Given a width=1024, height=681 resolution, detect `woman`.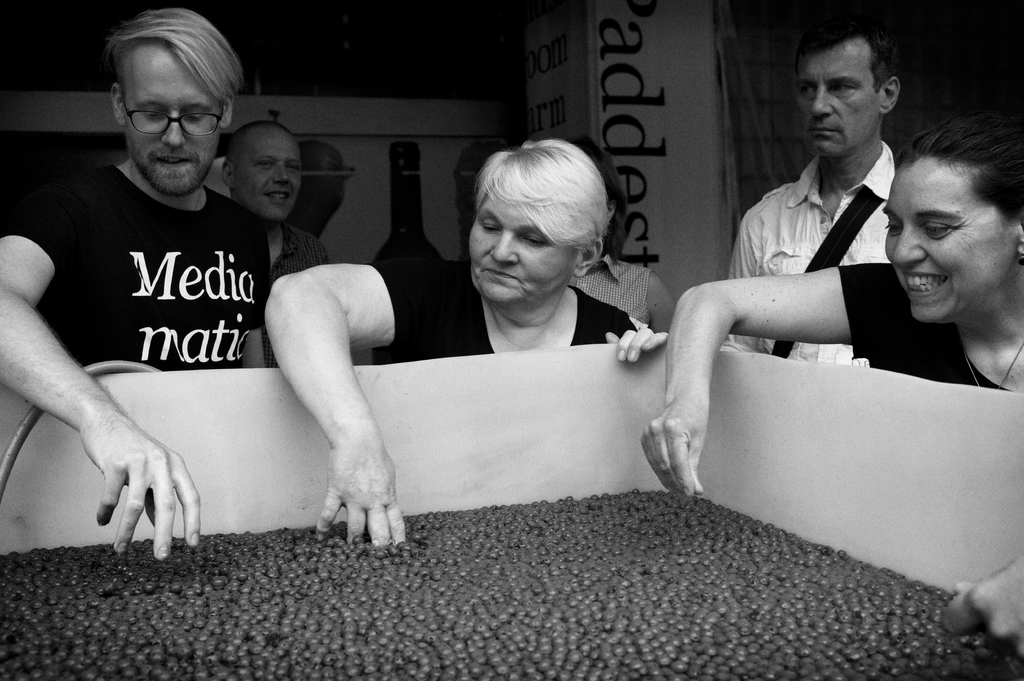
left=643, top=121, right=1023, bottom=658.
